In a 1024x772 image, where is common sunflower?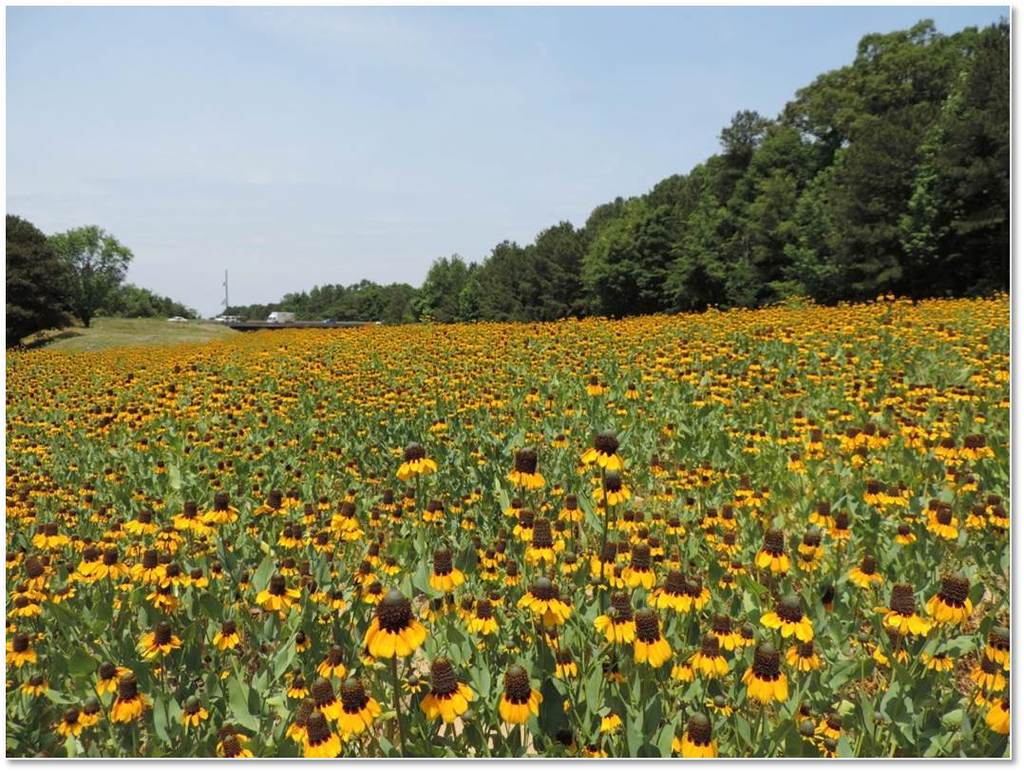
{"x1": 325, "y1": 680, "x2": 382, "y2": 736}.
